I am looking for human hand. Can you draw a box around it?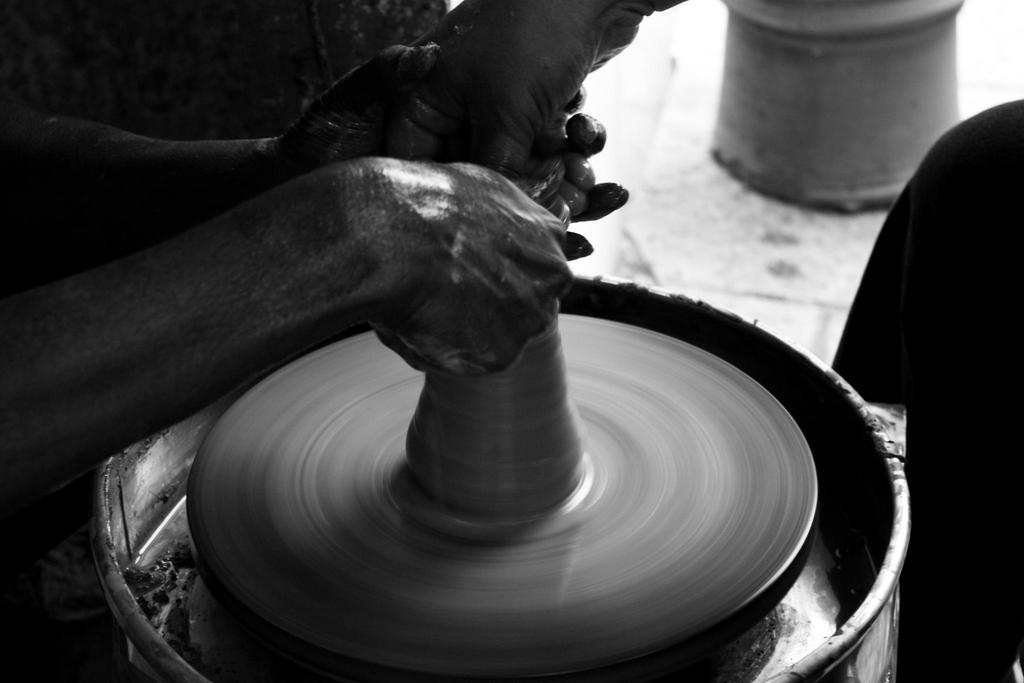
Sure, the bounding box is x1=0, y1=149, x2=630, y2=415.
